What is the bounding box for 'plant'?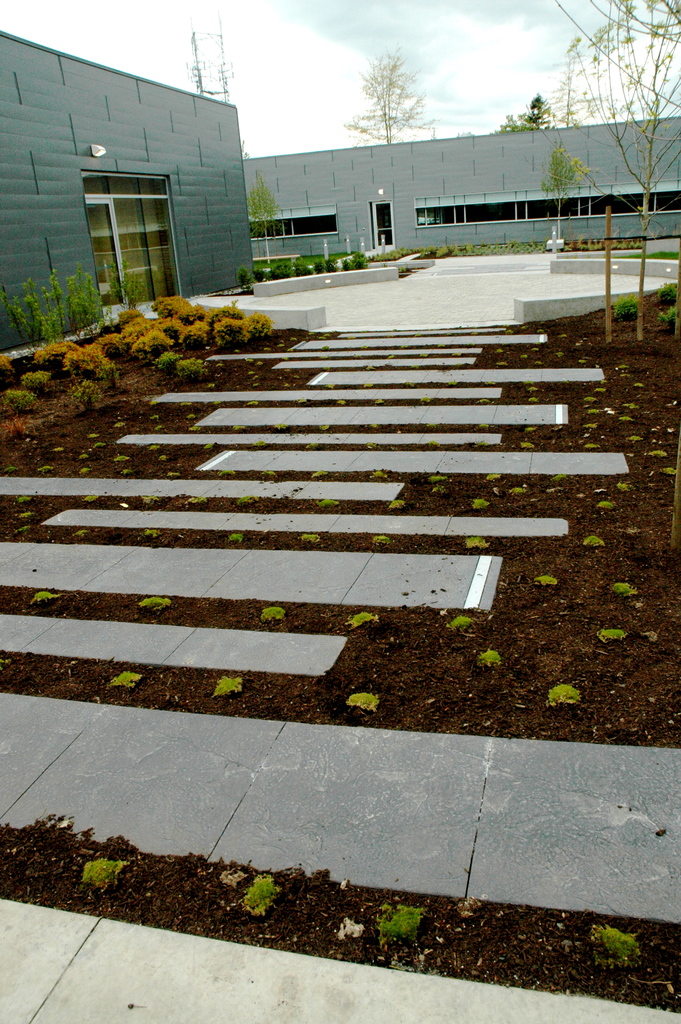
crop(0, 353, 23, 381).
